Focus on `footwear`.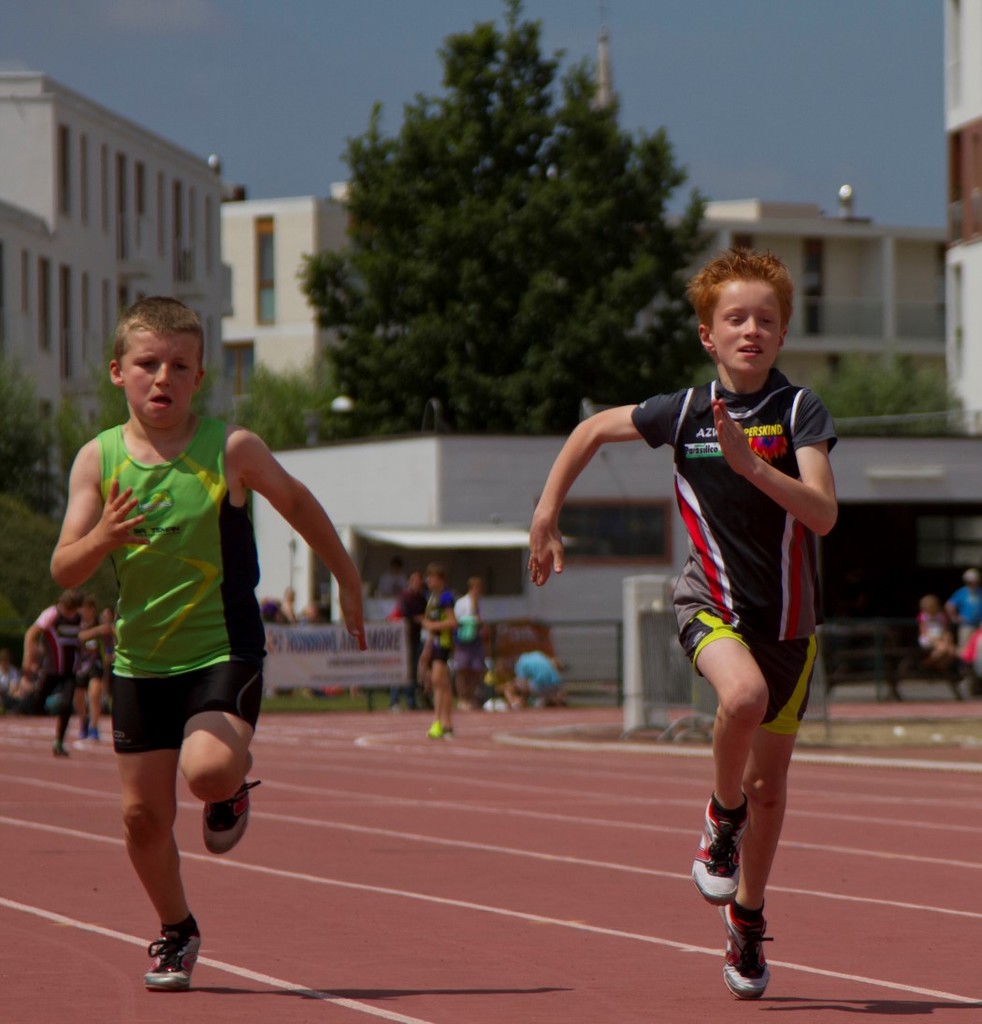
Focused at (690, 786, 743, 902).
